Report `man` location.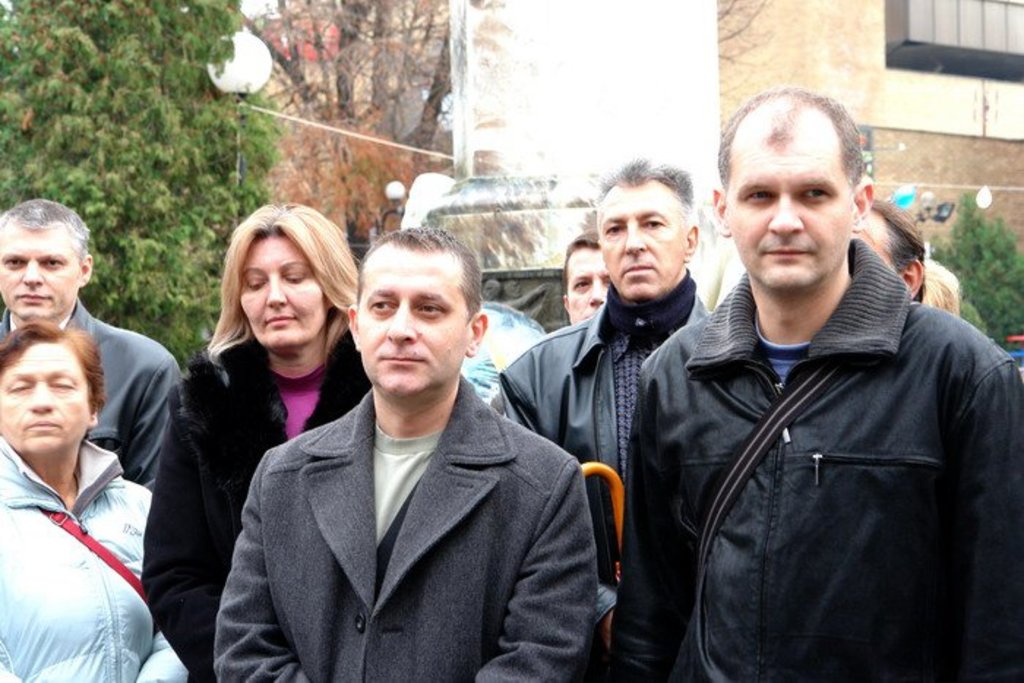
Report: <region>609, 86, 1023, 682</region>.
